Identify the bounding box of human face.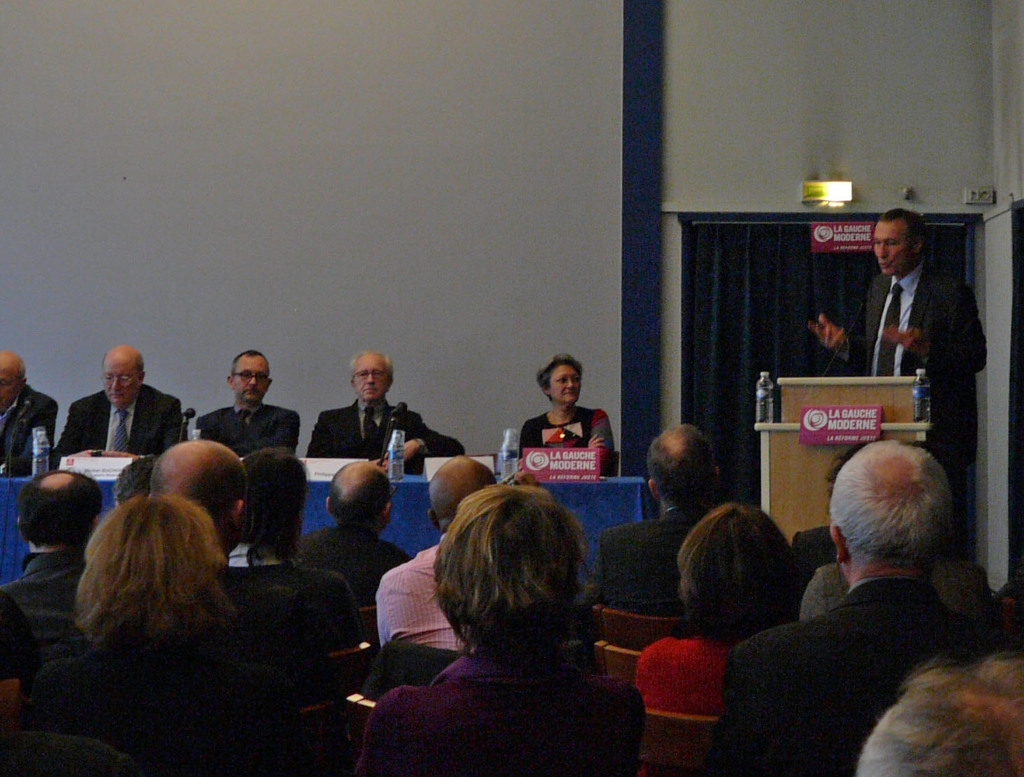
545/363/586/403.
